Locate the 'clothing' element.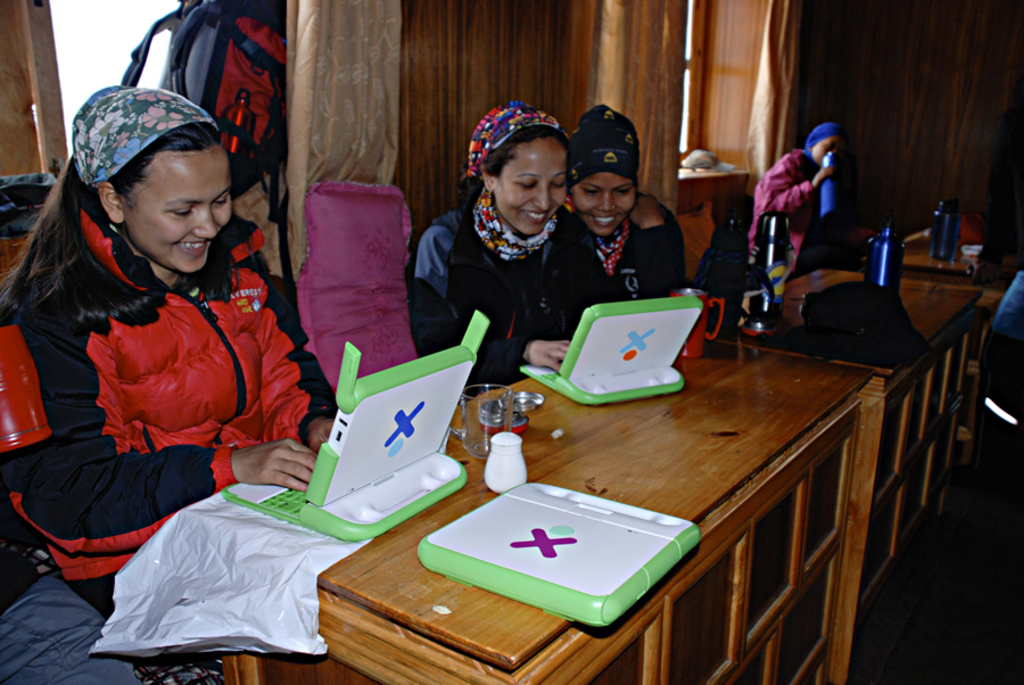
Element bbox: (left=728, top=141, right=814, bottom=264).
